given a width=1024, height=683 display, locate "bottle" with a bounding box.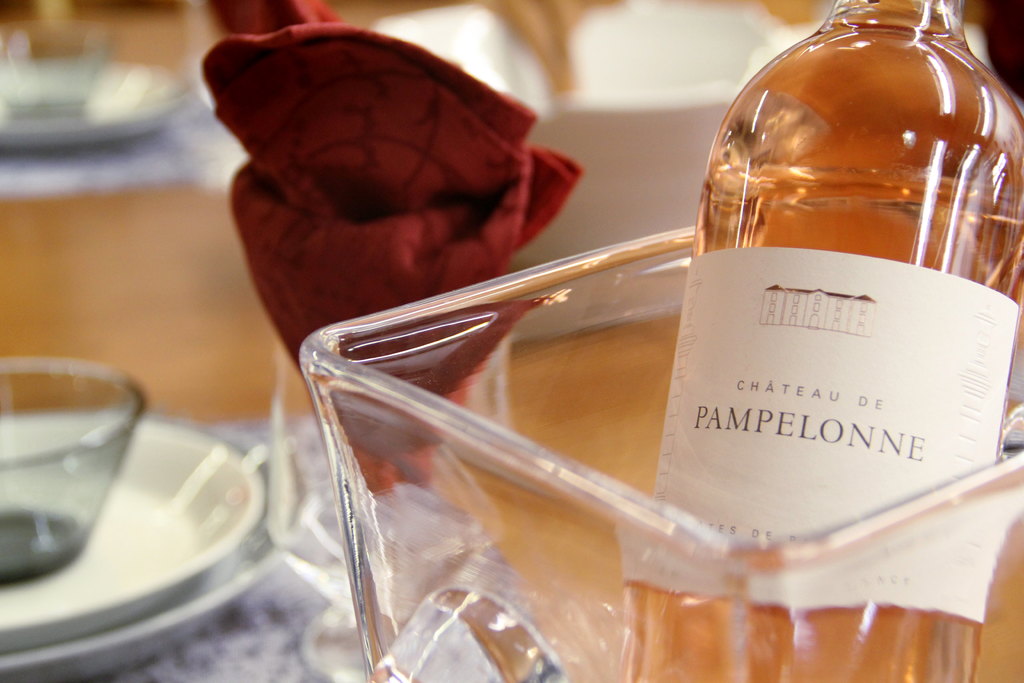
Located: detection(623, 0, 1023, 682).
